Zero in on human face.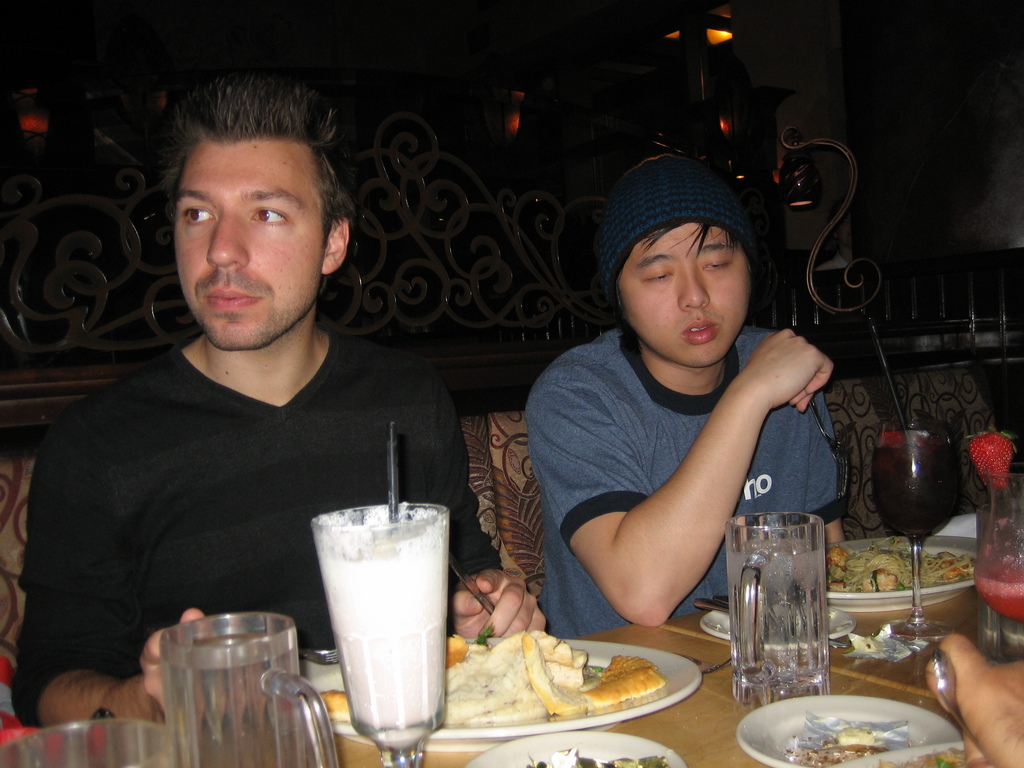
Zeroed in: 614,227,748,371.
